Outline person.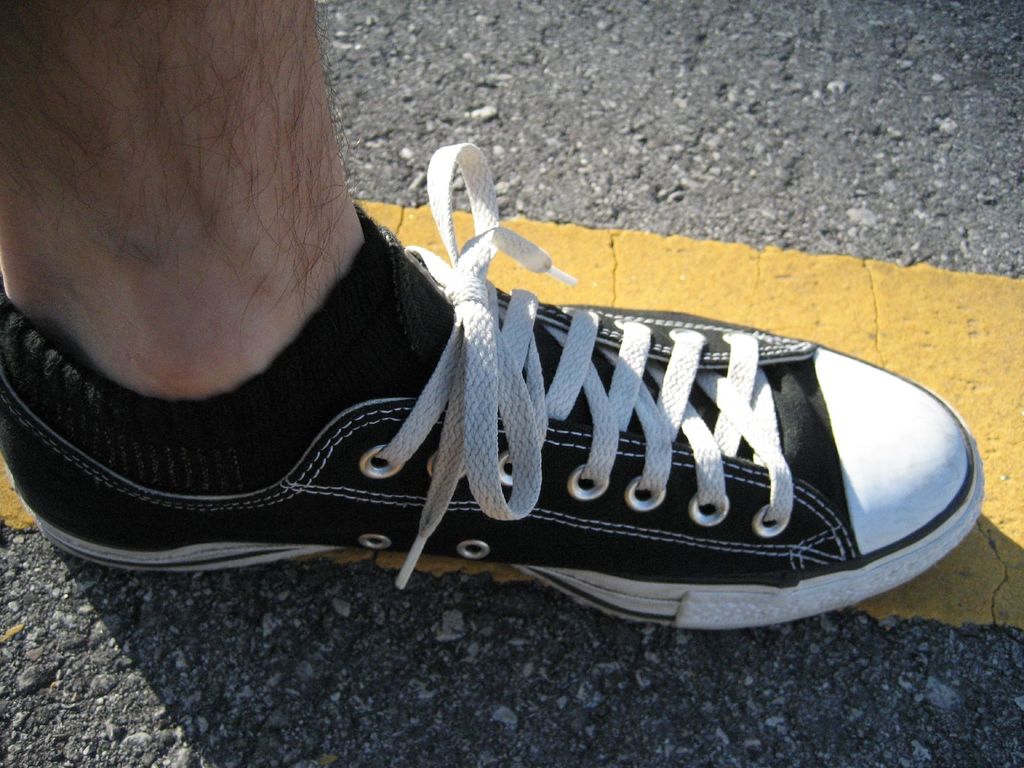
Outline: box(0, 0, 989, 631).
